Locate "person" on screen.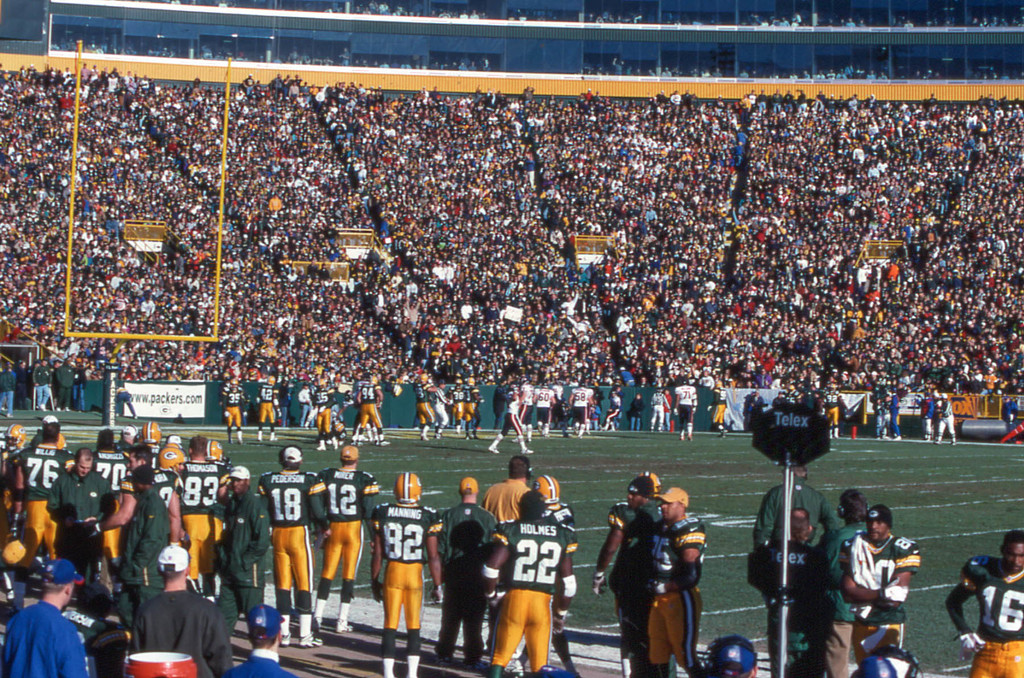
On screen at detection(225, 592, 300, 677).
